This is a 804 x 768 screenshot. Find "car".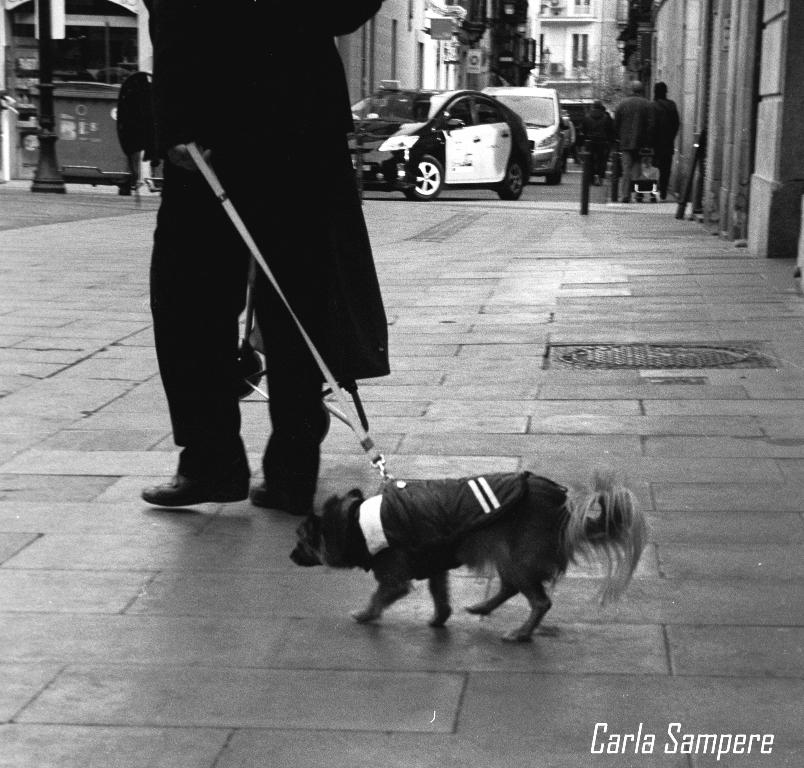
Bounding box: {"x1": 346, "y1": 88, "x2": 534, "y2": 199}.
